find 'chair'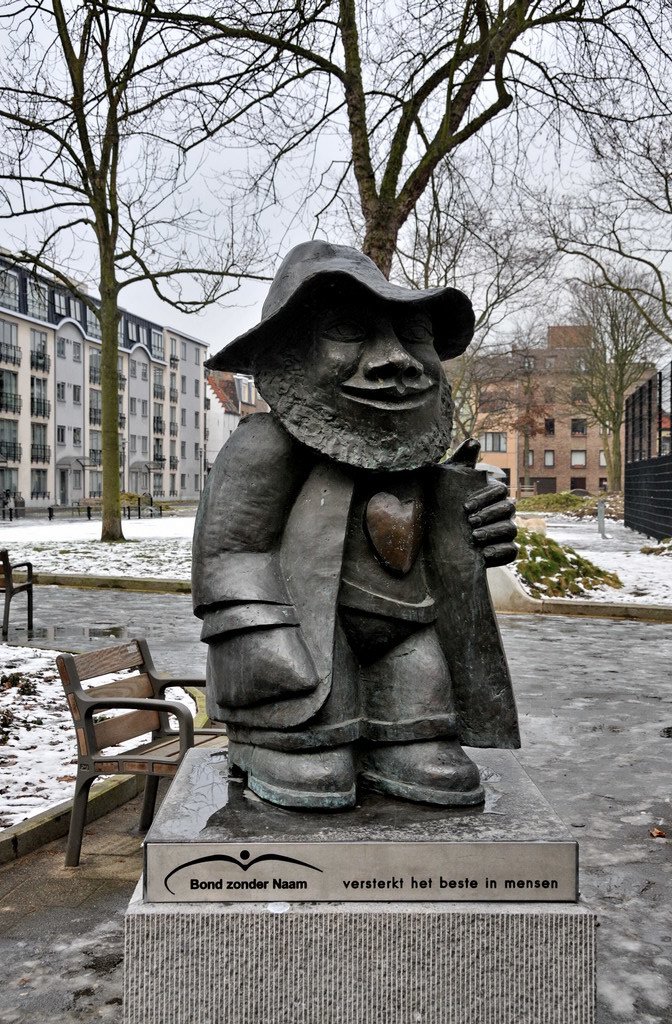
pyautogui.locateOnScreen(0, 544, 41, 640)
